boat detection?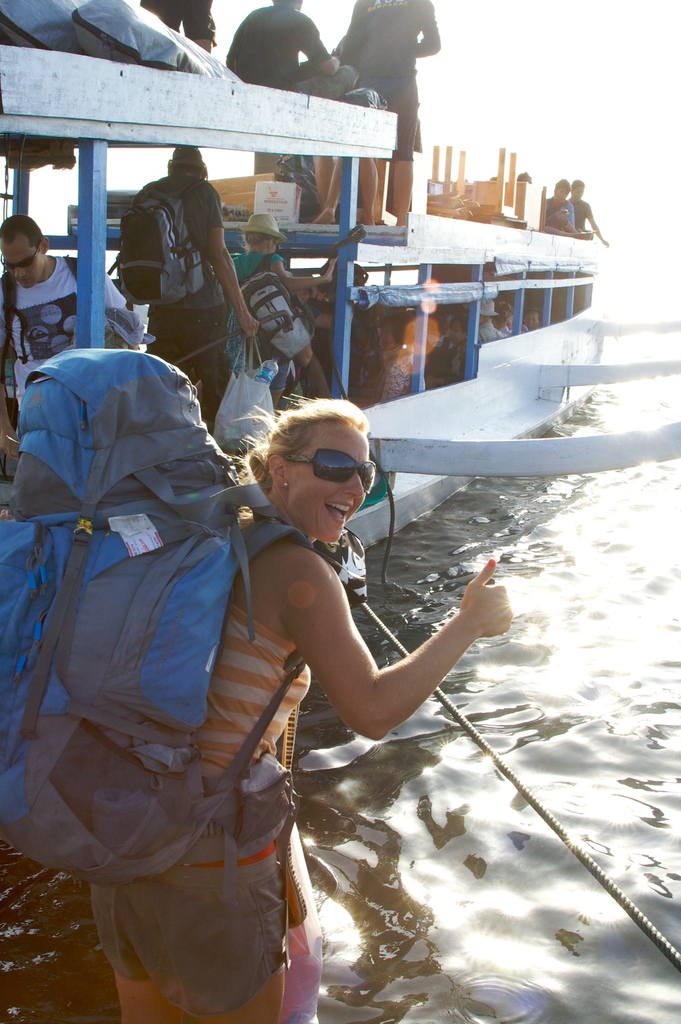
left=0, top=0, right=680, bottom=552
